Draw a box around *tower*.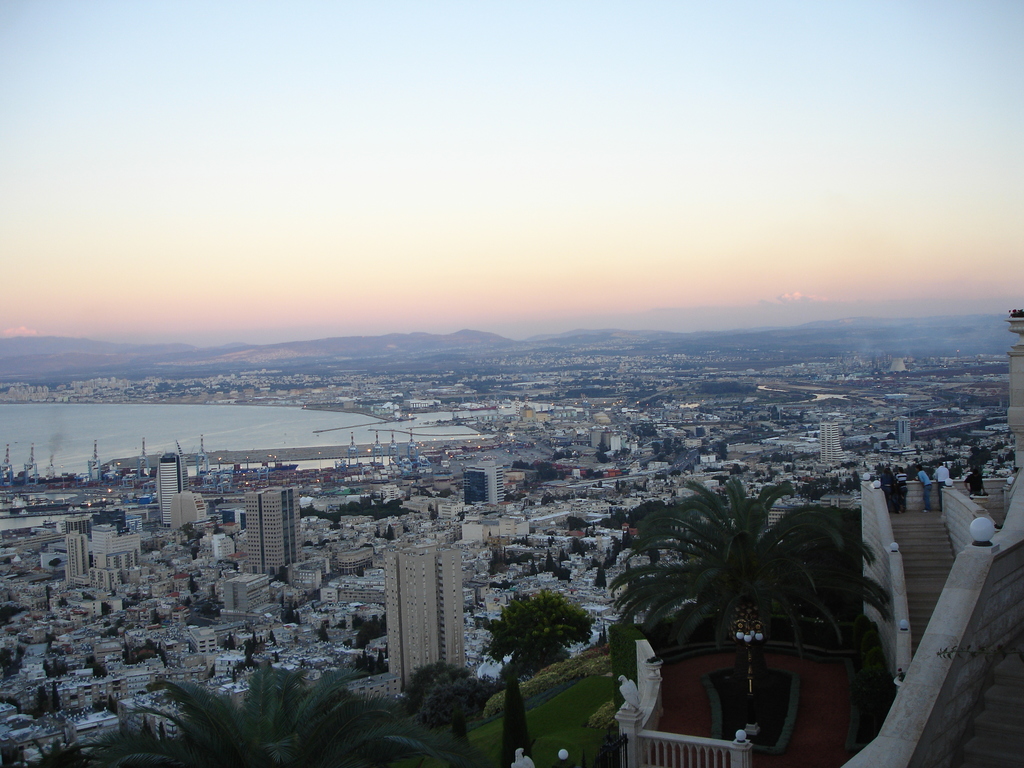
x1=80 y1=527 x2=138 y2=595.
